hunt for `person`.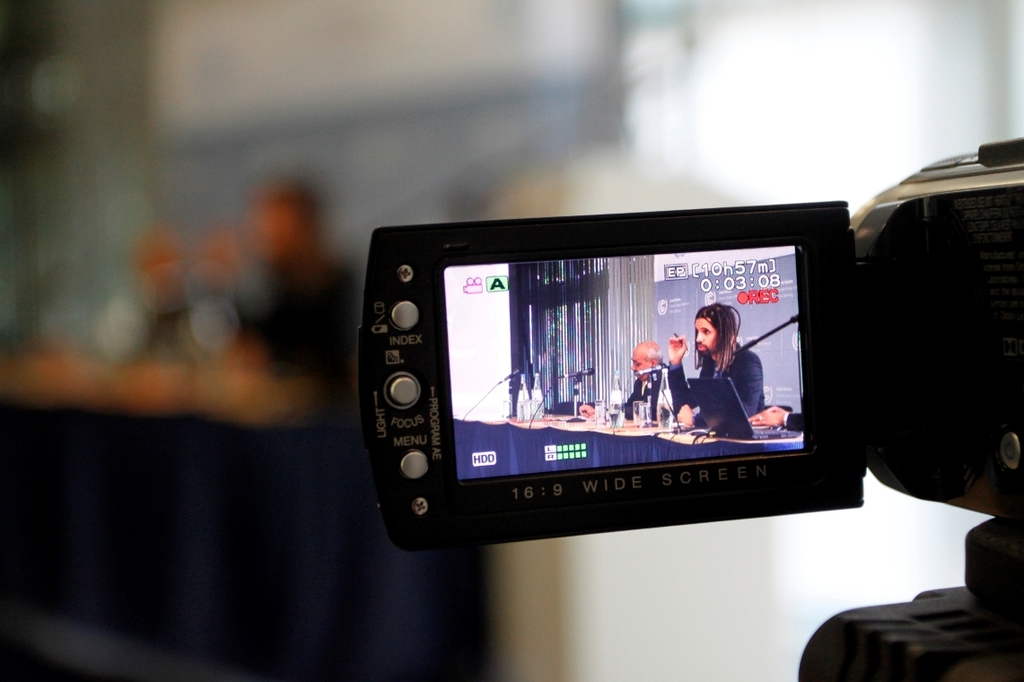
Hunted down at x1=748 y1=403 x2=806 y2=437.
